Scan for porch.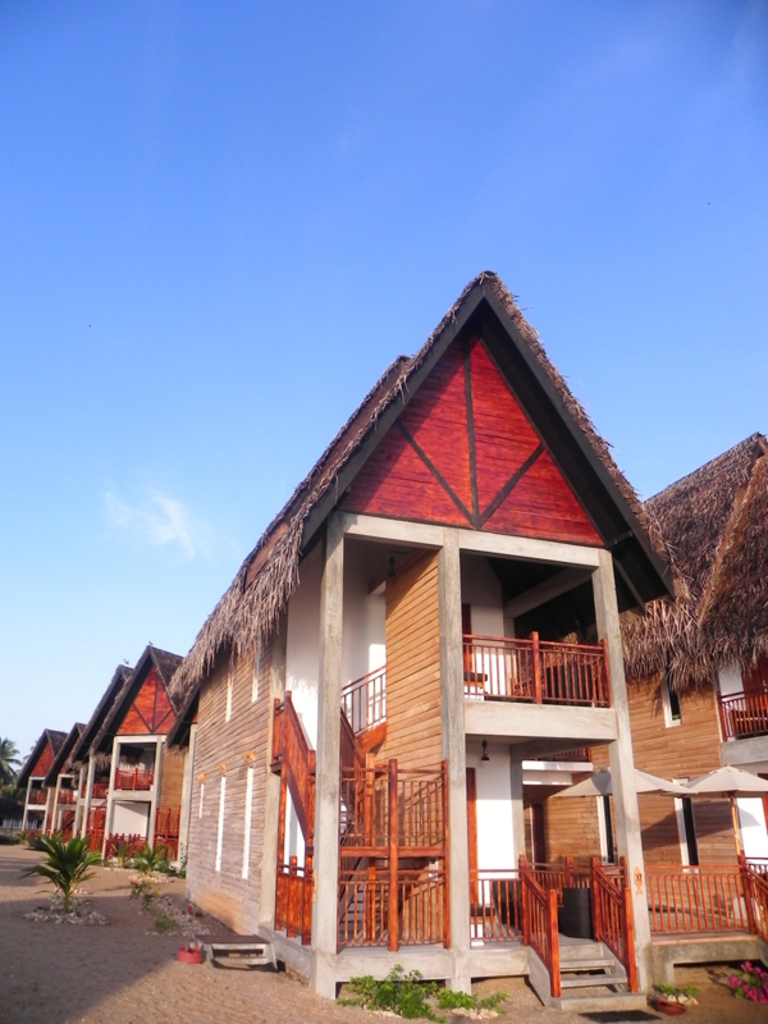
Scan result: x1=278, y1=658, x2=449, y2=861.
